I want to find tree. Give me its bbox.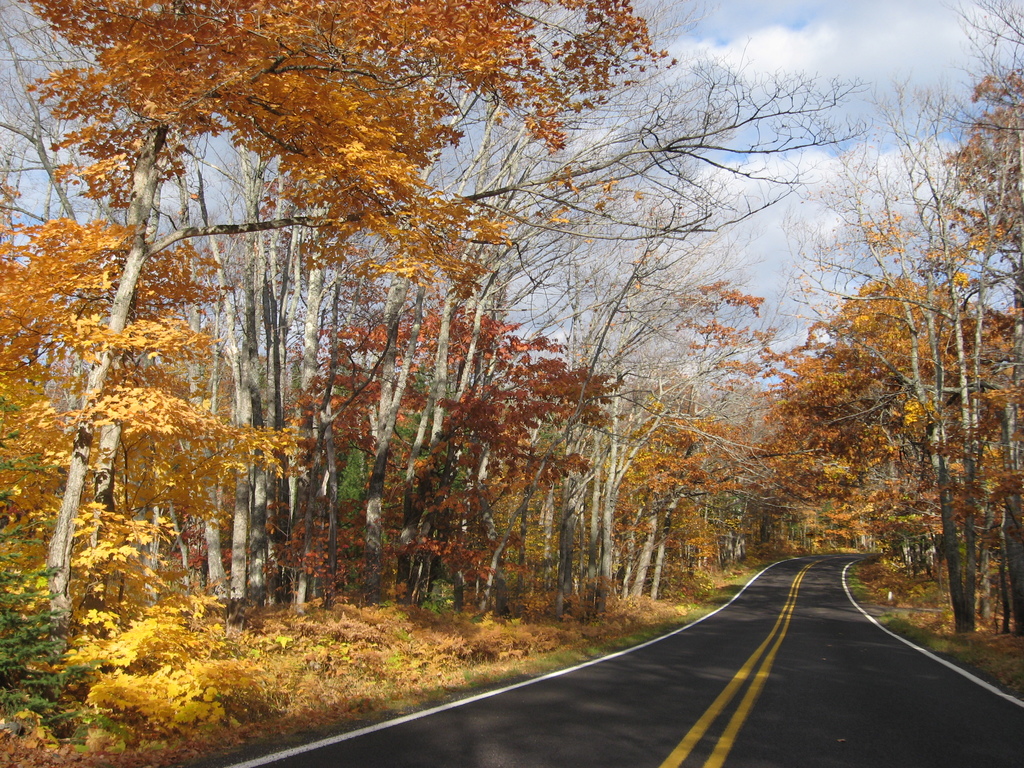
l=0, t=422, r=76, b=480.
